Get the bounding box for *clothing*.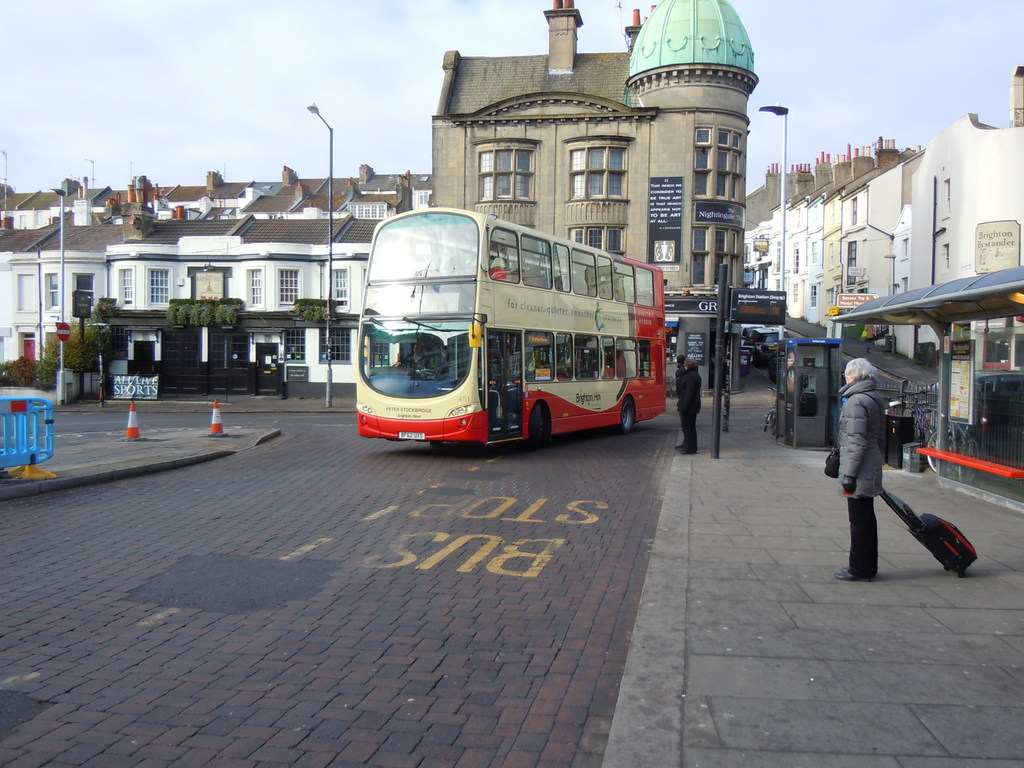
pyautogui.locateOnScreen(675, 377, 700, 447).
